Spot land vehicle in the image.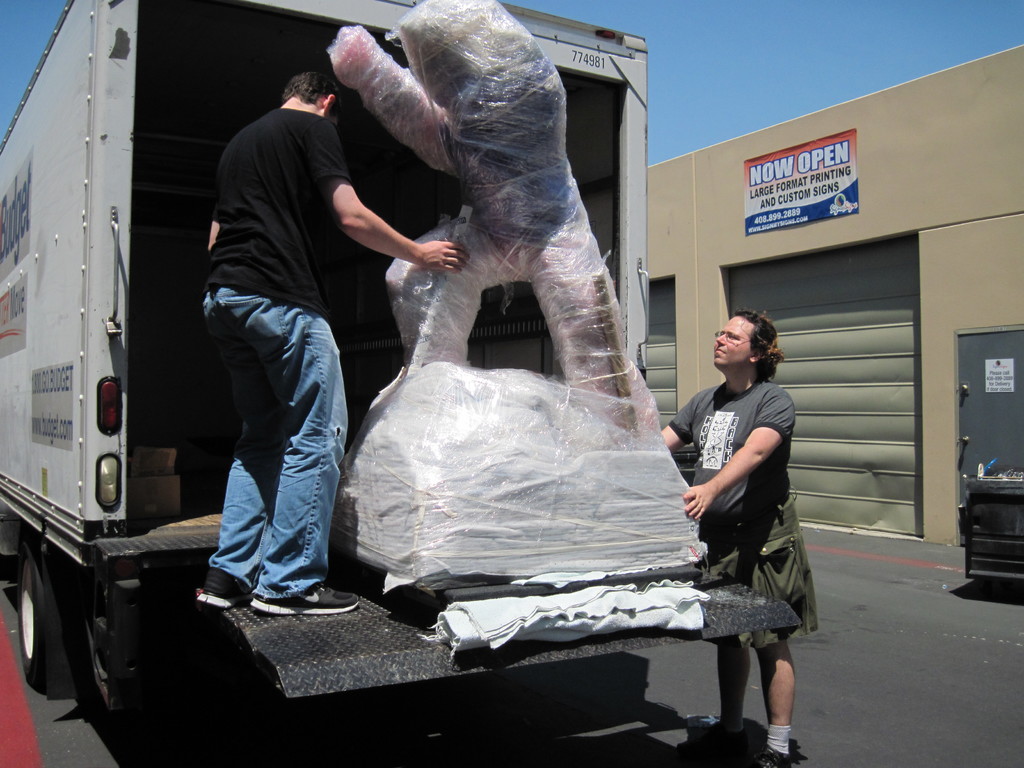
land vehicle found at bbox=(0, 0, 804, 728).
